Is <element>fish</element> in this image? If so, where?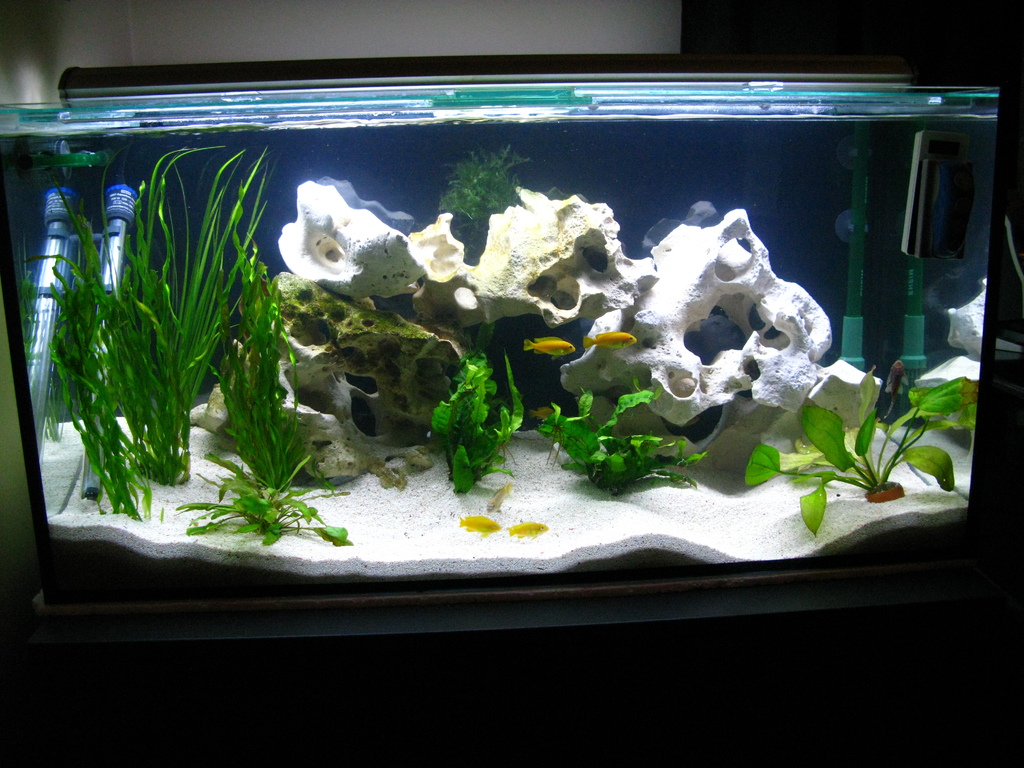
Yes, at x1=459, y1=515, x2=502, y2=536.
